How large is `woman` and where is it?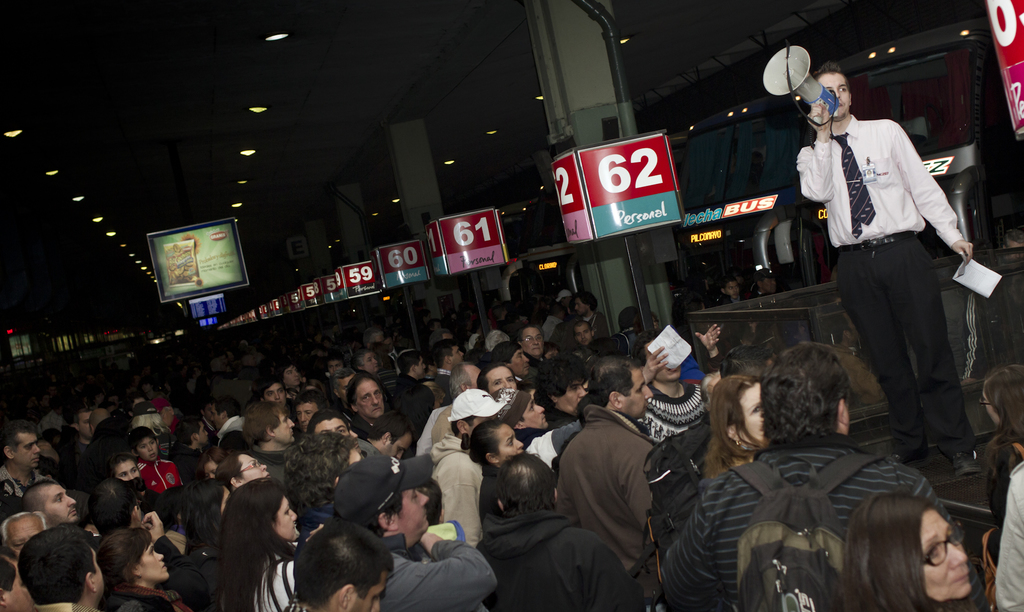
Bounding box: [845, 487, 975, 611].
